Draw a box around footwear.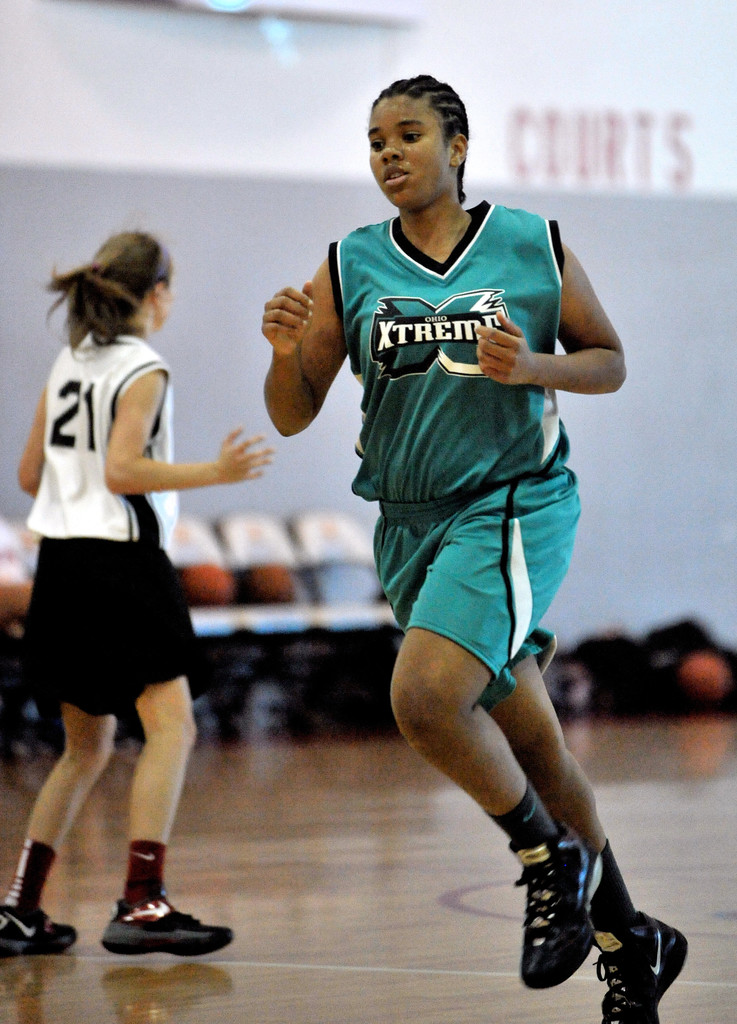
(x1=99, y1=896, x2=228, y2=959).
